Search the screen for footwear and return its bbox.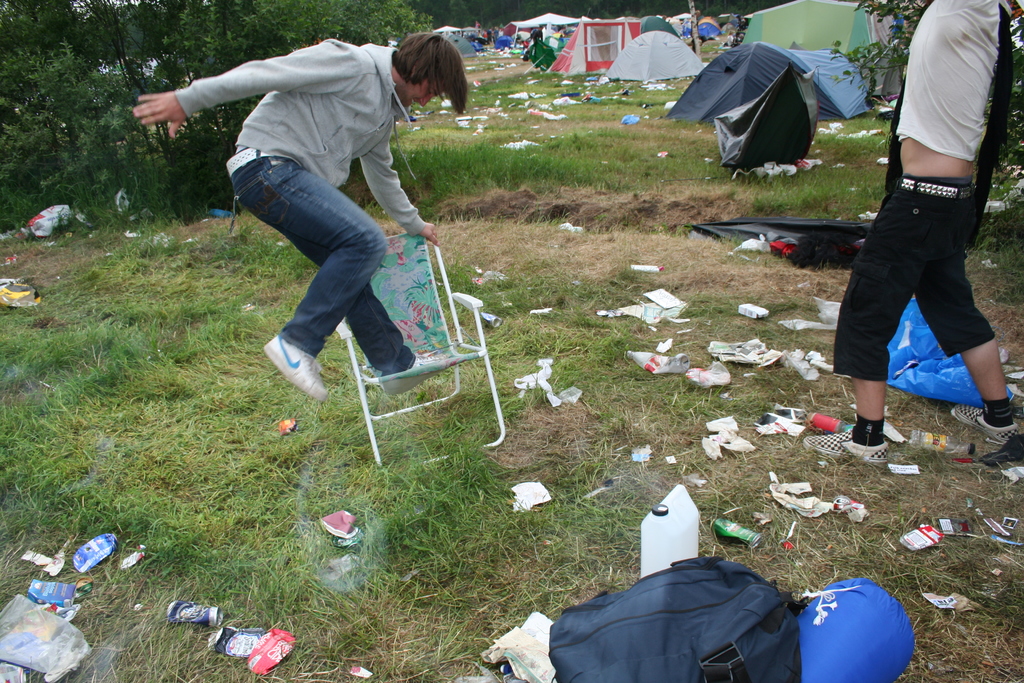
Found: region(808, 420, 891, 459).
